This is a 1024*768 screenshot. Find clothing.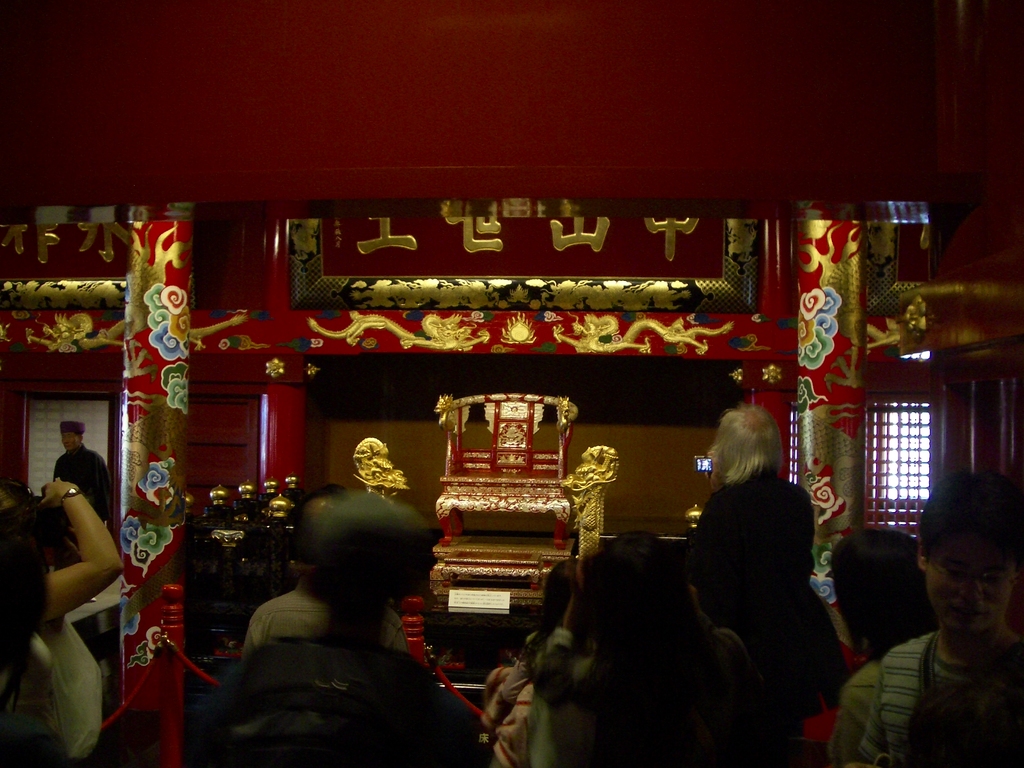
Bounding box: [37,606,113,753].
